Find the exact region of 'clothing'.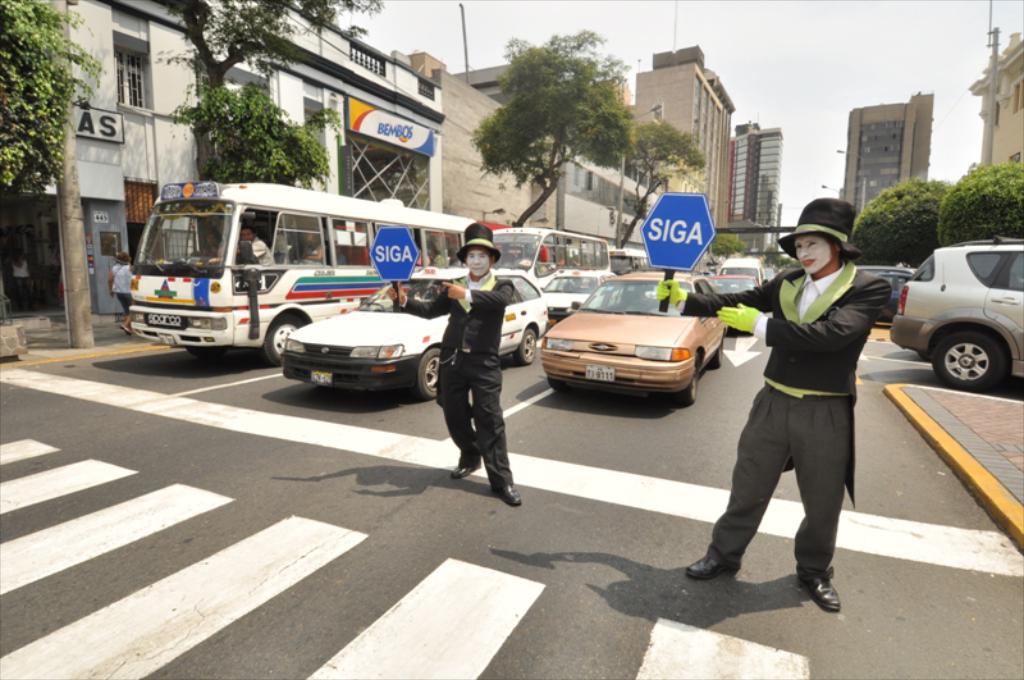
Exact region: bbox=[399, 274, 516, 484].
